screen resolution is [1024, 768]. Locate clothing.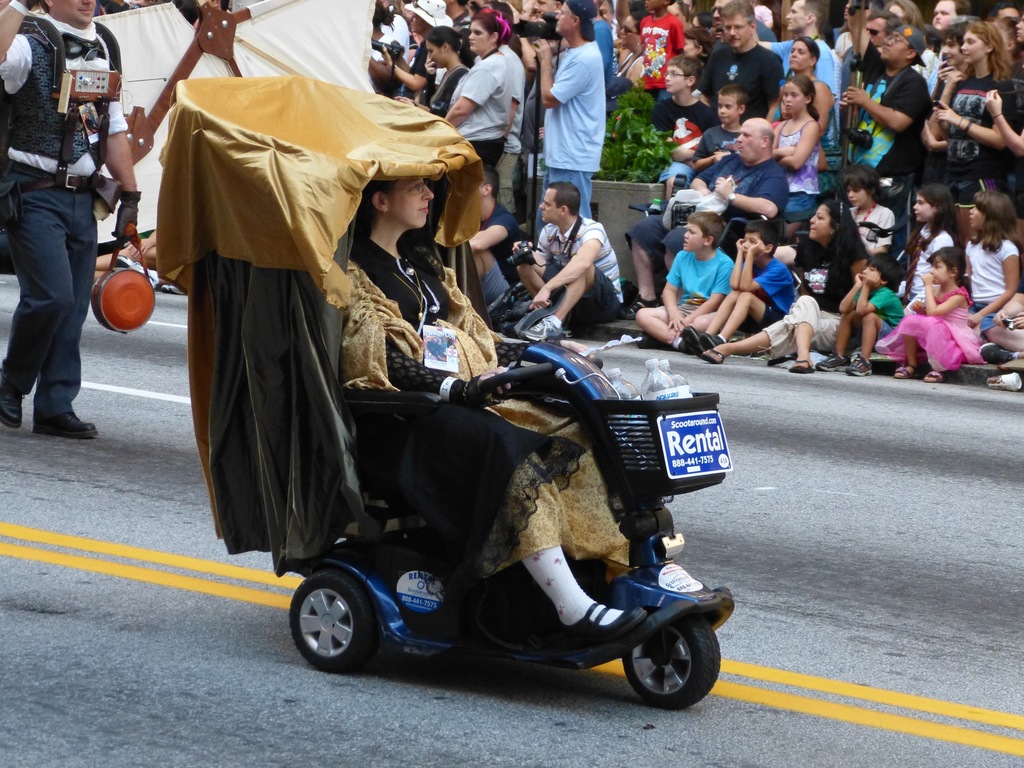
<region>540, 33, 607, 202</region>.
